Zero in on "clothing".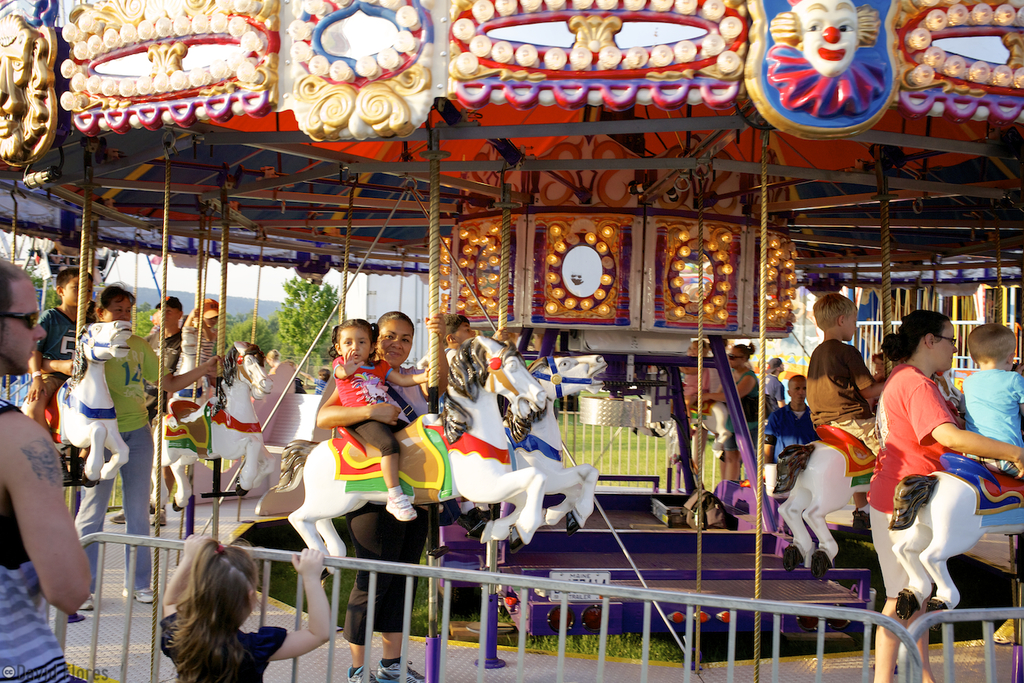
Zeroed in: [803,339,880,449].
